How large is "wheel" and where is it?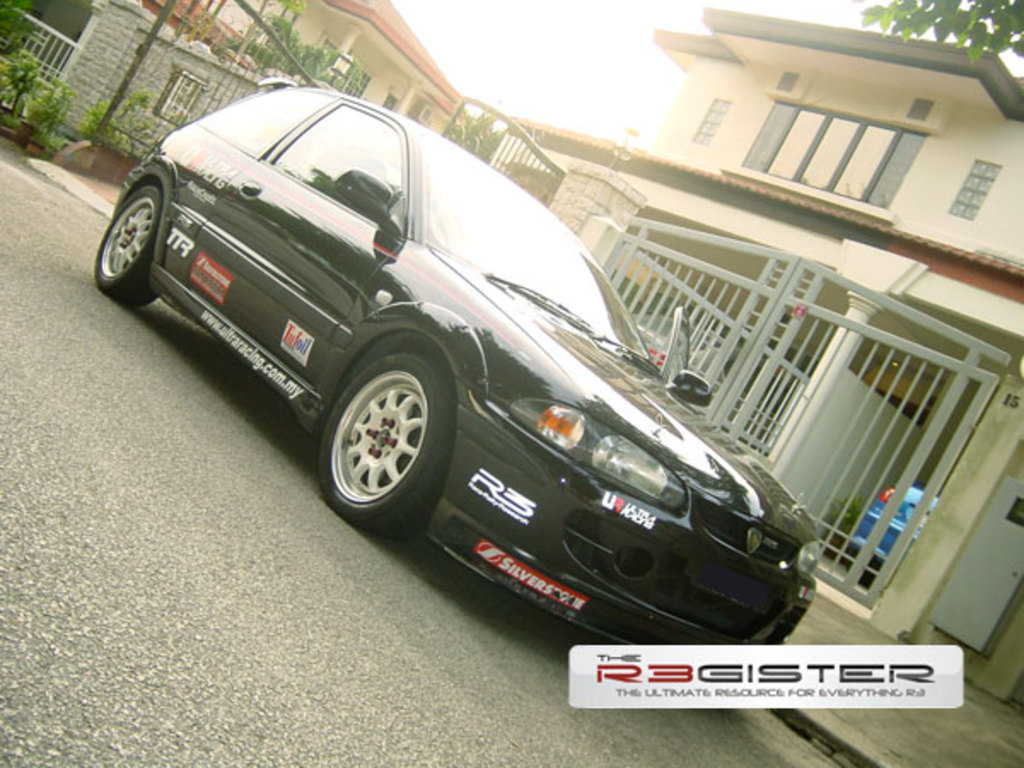
Bounding box: box(311, 350, 447, 539).
